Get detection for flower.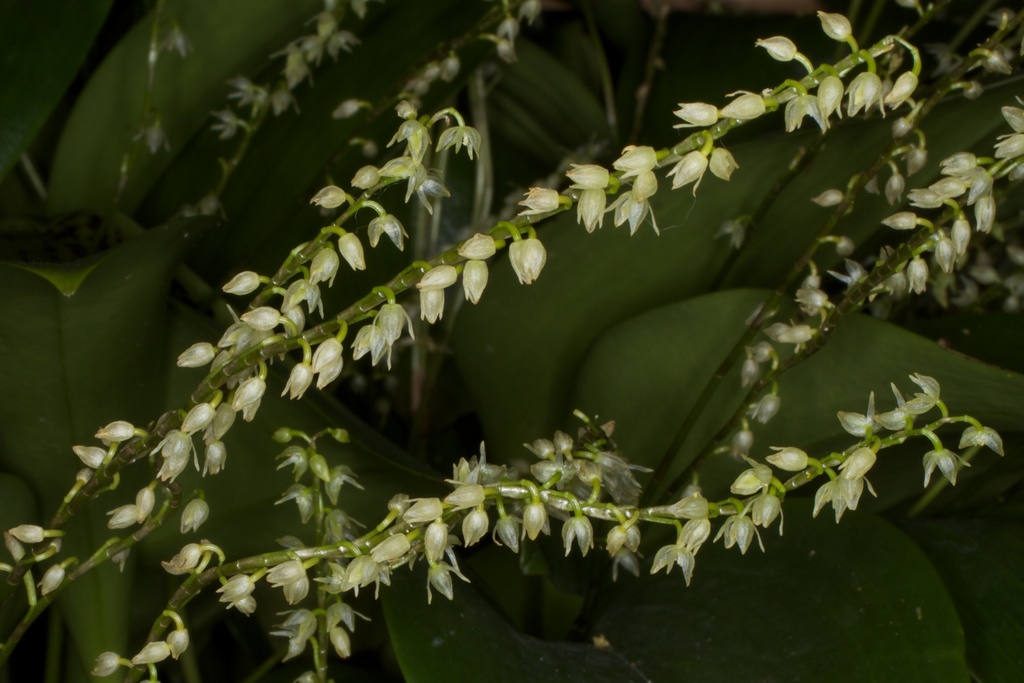
Detection: 312:337:344:370.
